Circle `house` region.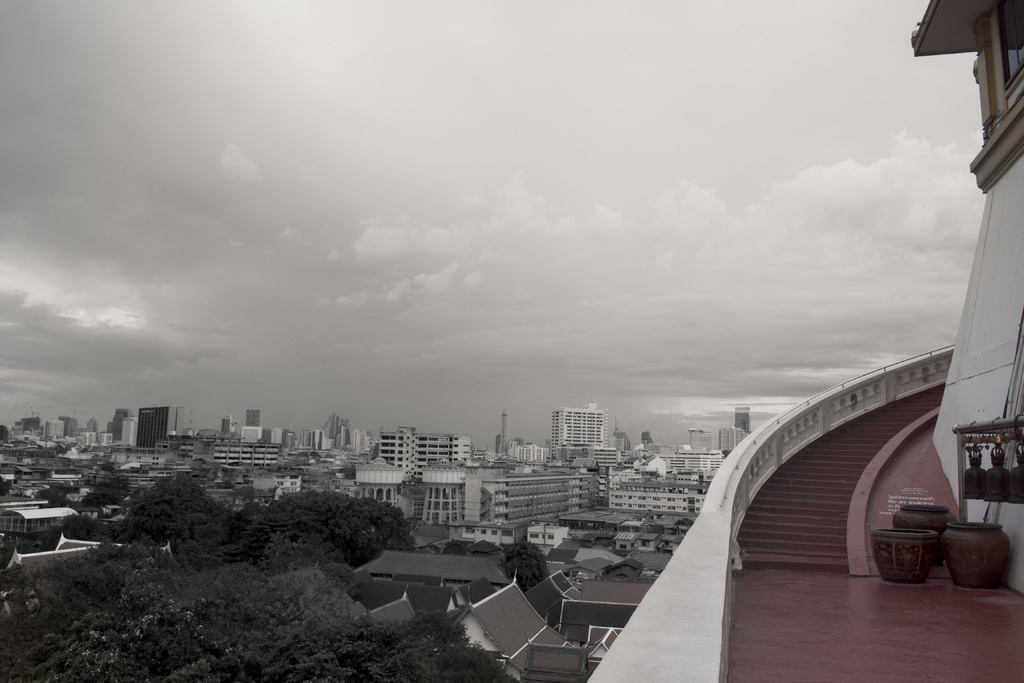
Region: bbox(303, 431, 334, 452).
